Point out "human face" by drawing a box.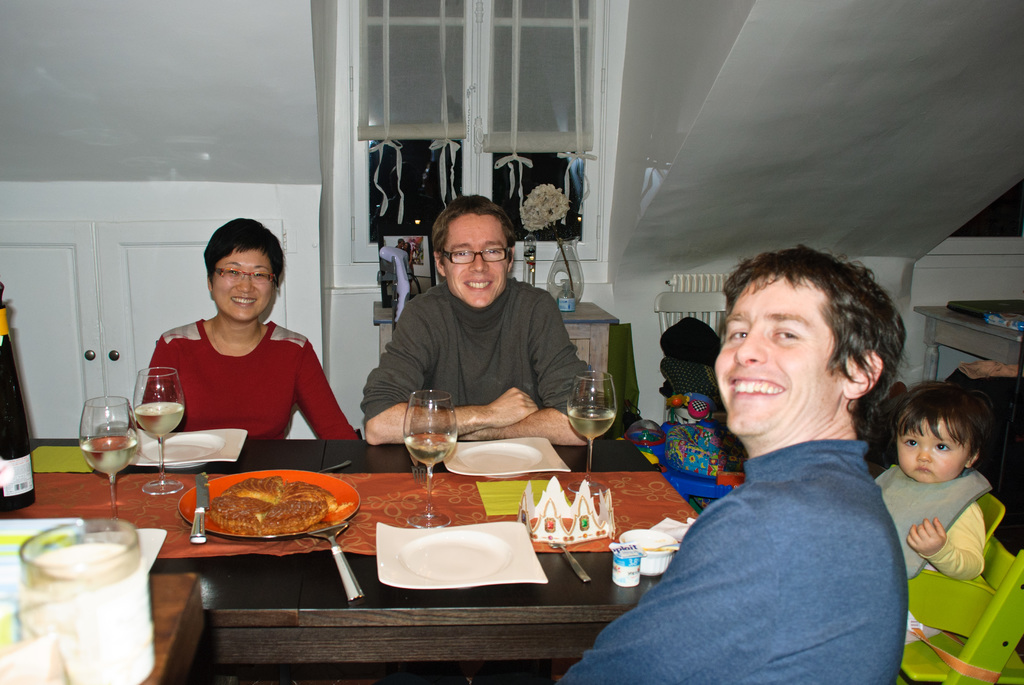
(897, 423, 970, 485).
